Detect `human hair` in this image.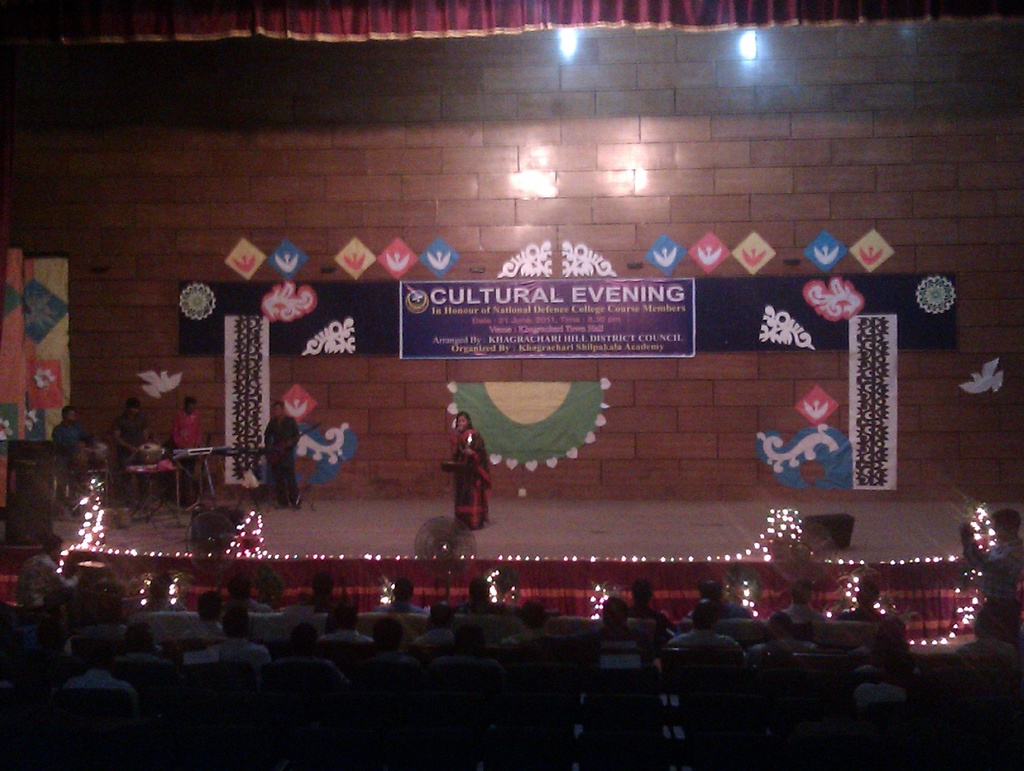
Detection: box=[877, 617, 908, 638].
